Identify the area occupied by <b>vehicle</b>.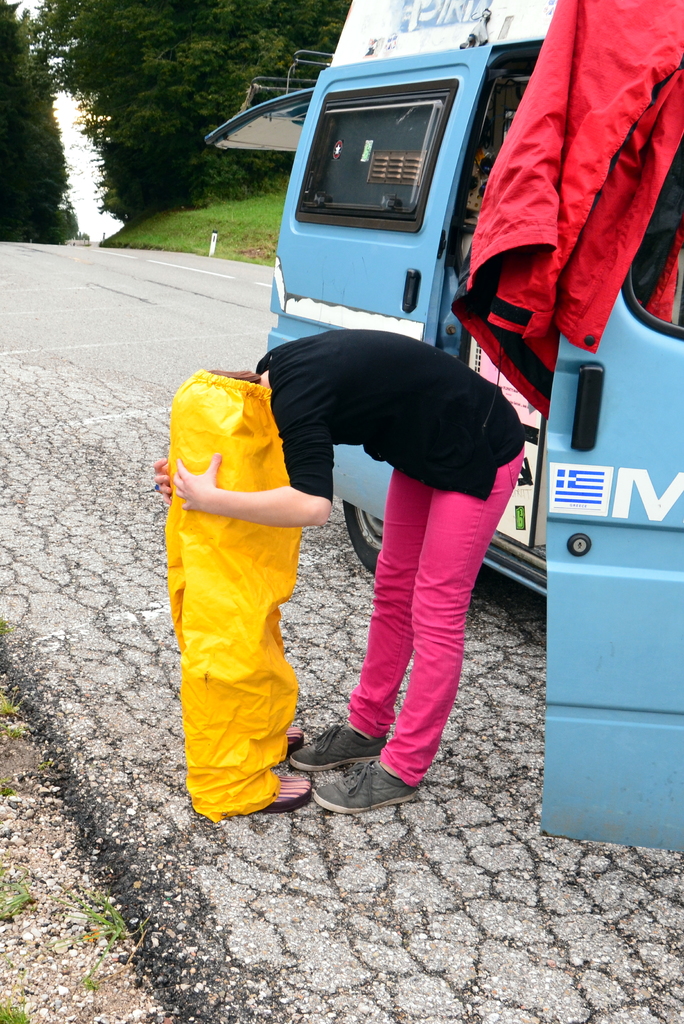
Area: 202, 0, 683, 849.
